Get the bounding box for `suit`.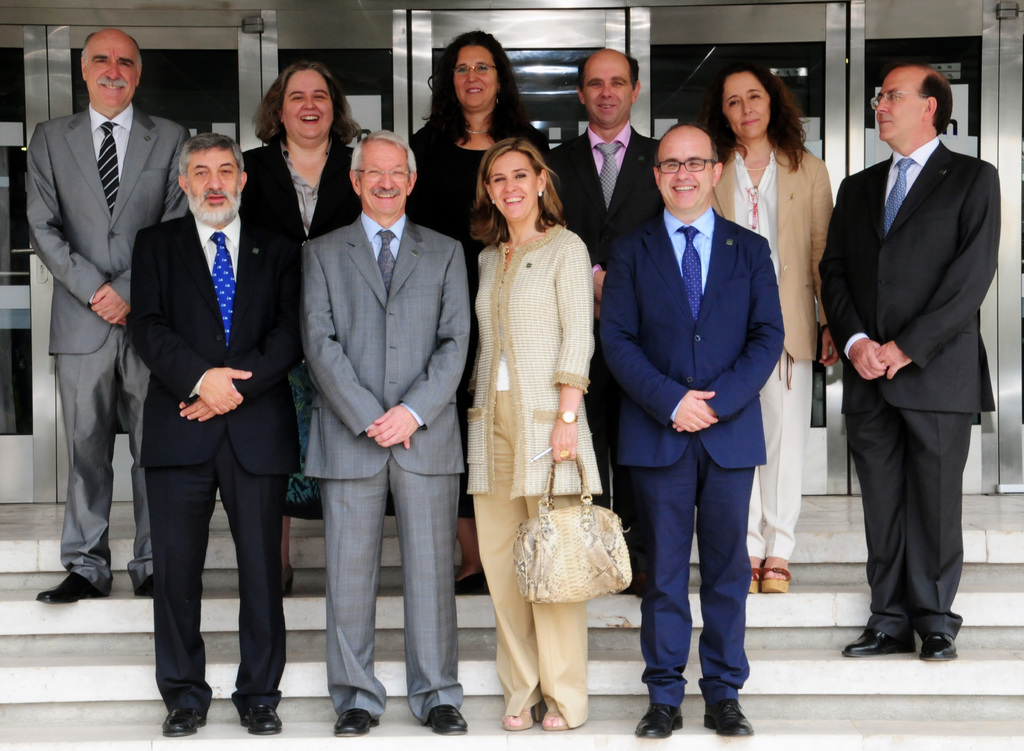
(122, 202, 304, 713).
